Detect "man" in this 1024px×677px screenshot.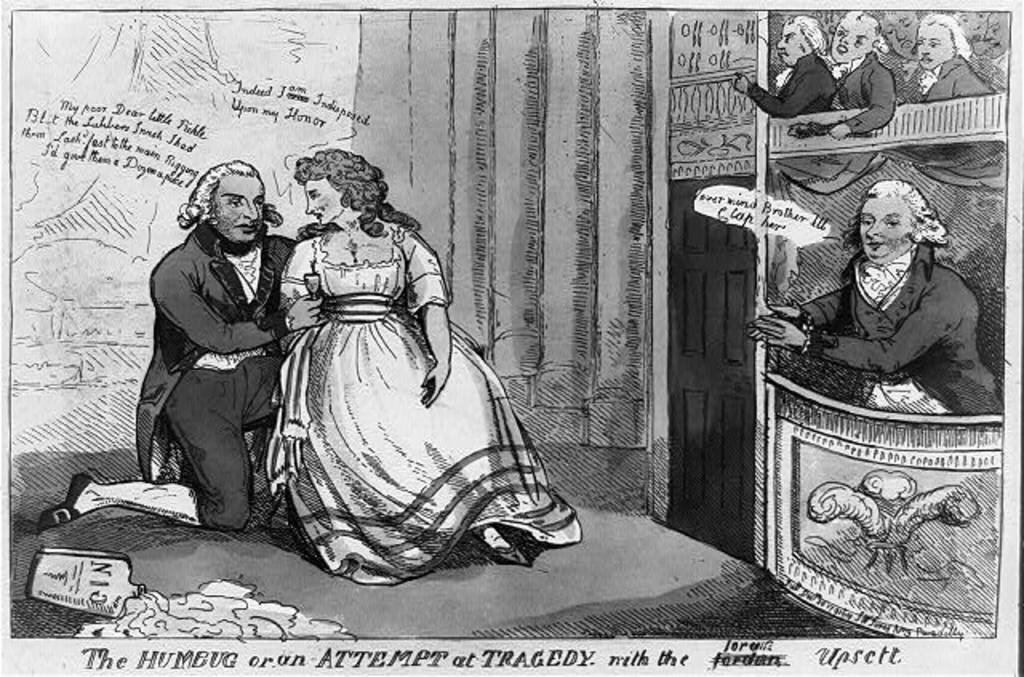
Detection: x1=906, y1=11, x2=997, y2=104.
